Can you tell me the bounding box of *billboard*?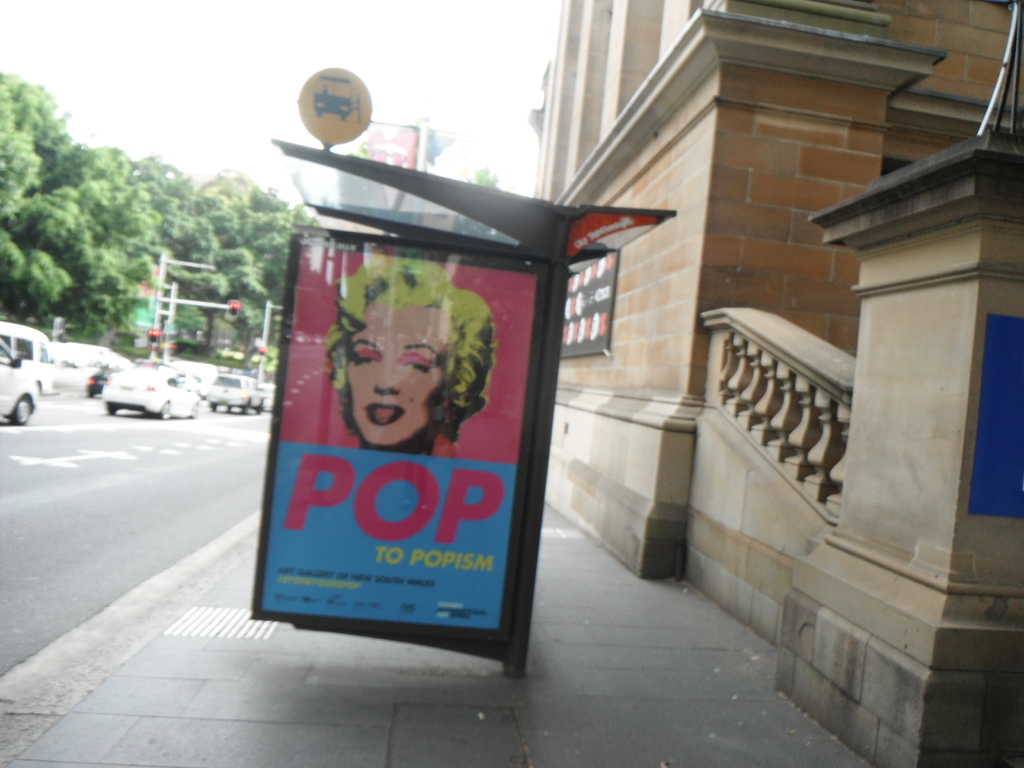
(x1=232, y1=95, x2=729, y2=702).
